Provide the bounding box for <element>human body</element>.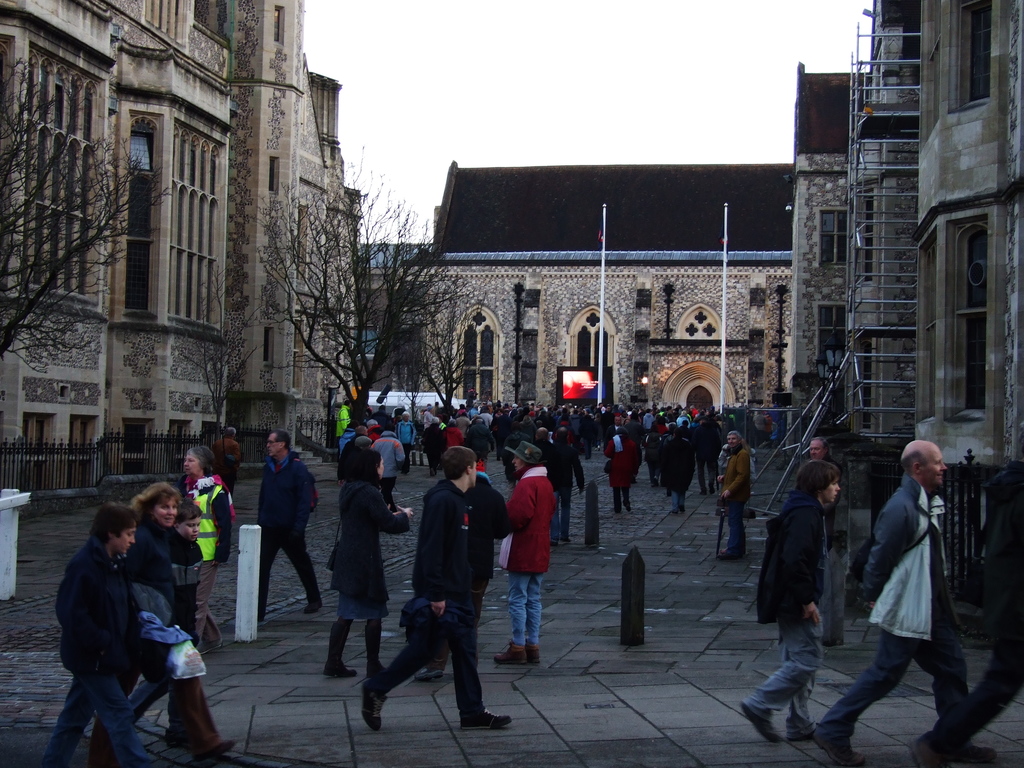
locate(356, 424, 372, 444).
